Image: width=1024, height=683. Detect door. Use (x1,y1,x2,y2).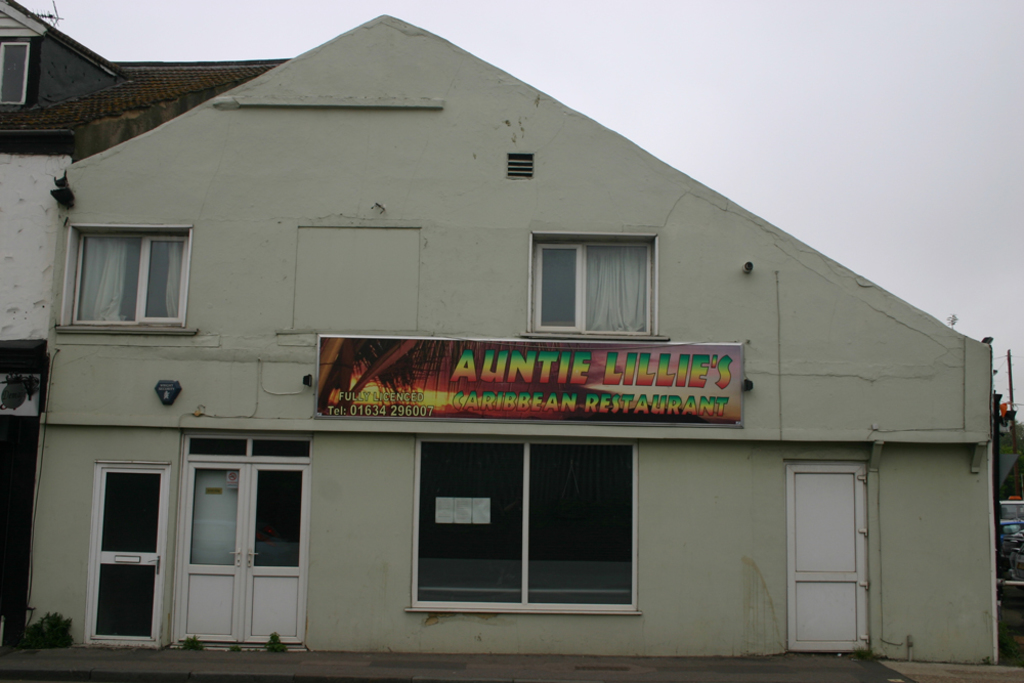
(88,469,165,650).
